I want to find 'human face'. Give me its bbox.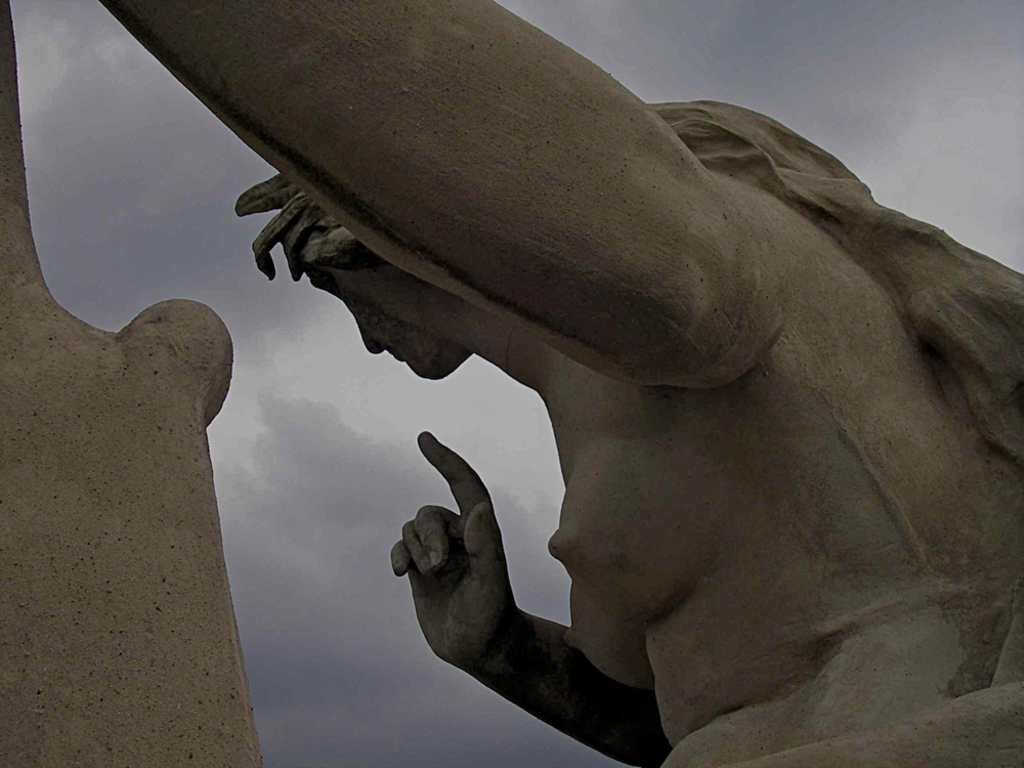
310, 268, 465, 381.
